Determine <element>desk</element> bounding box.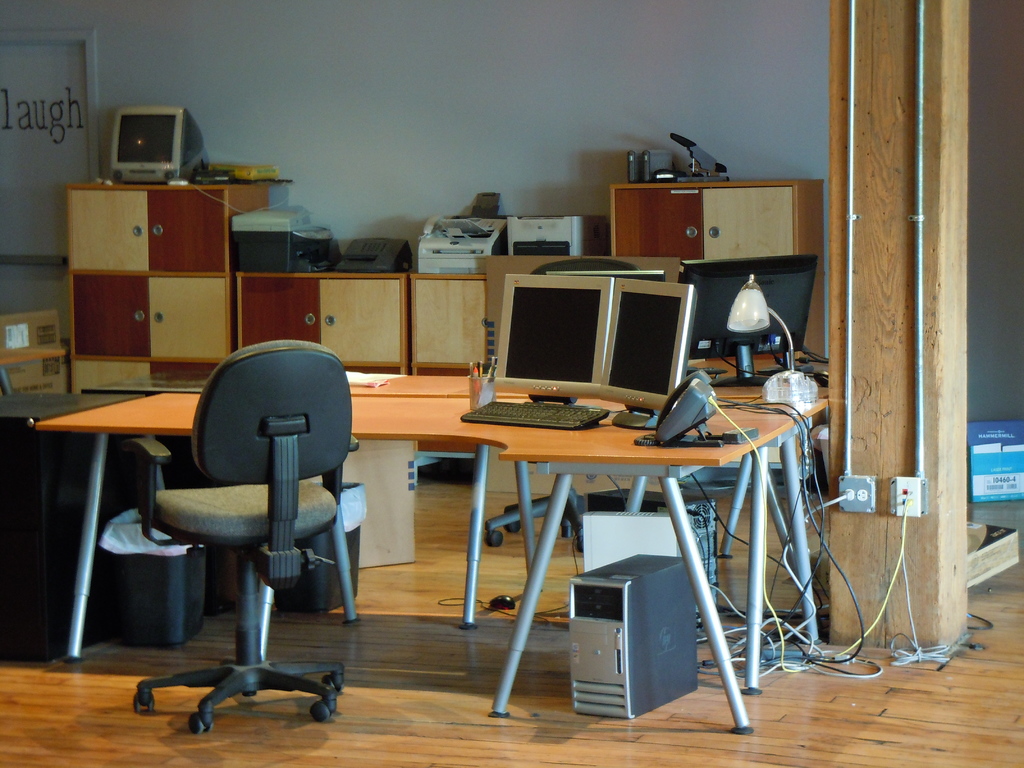
Determined: (35,374,828,728).
